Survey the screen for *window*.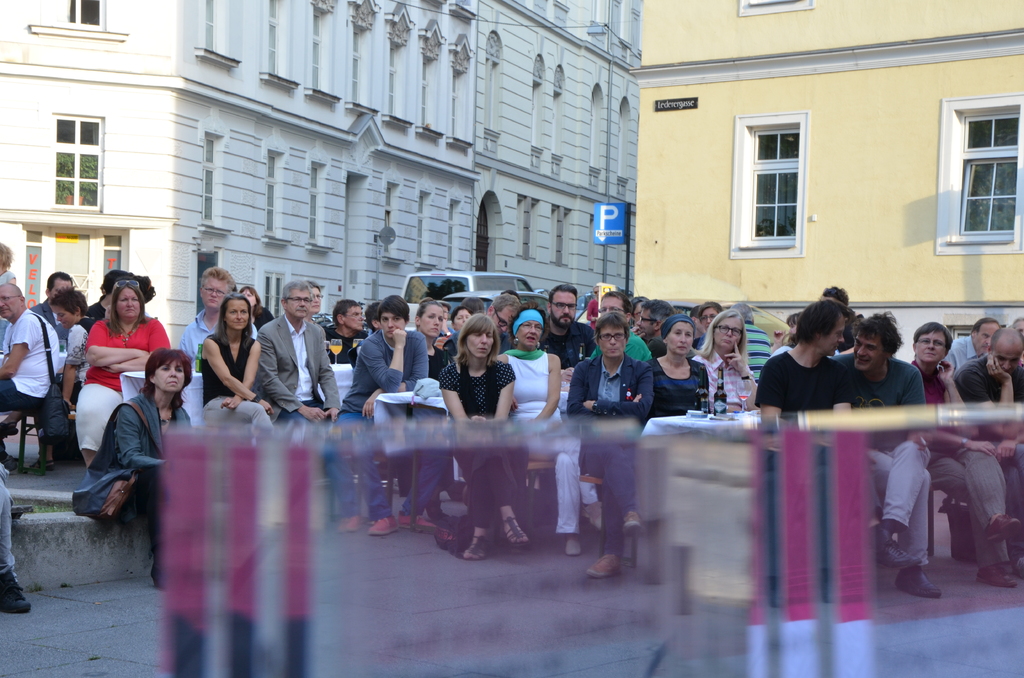
Survey found: l=50, t=114, r=105, b=213.
